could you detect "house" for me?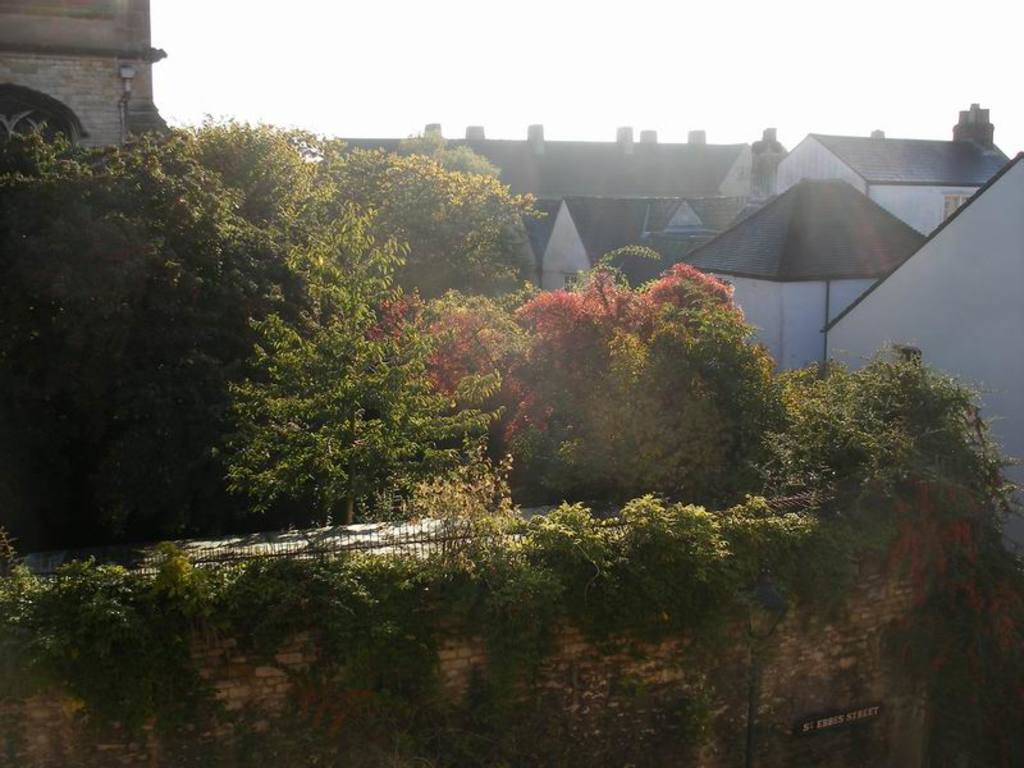
Detection result: 0,0,161,165.
